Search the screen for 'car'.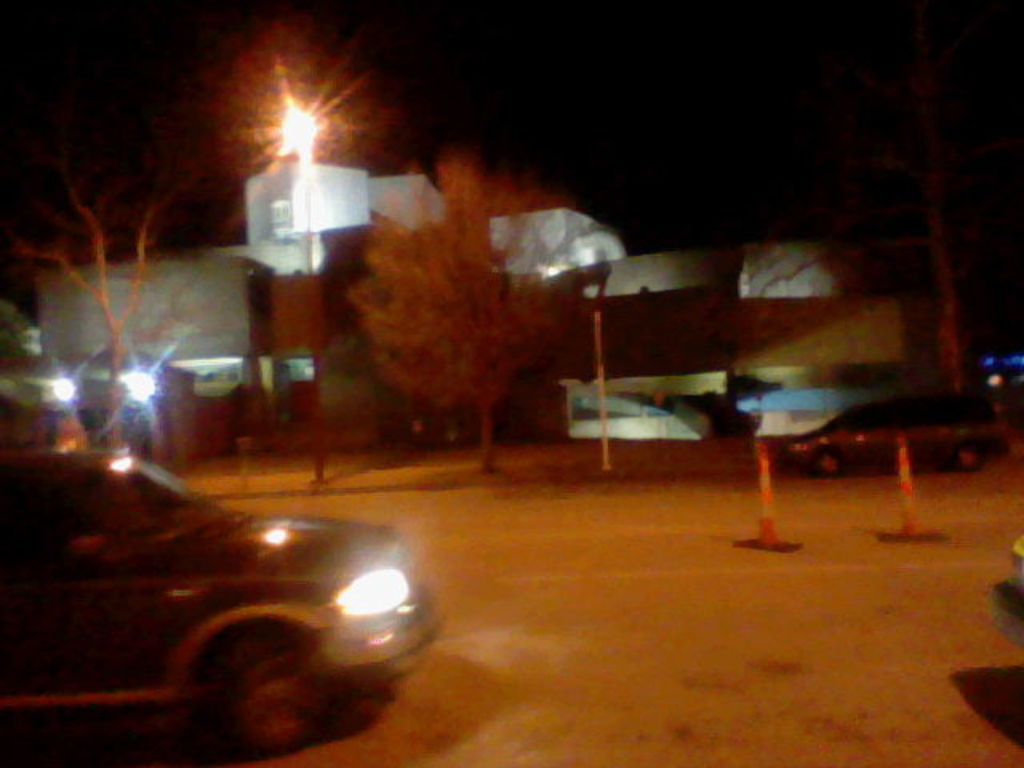
Found at <bbox>784, 398, 1016, 478</bbox>.
